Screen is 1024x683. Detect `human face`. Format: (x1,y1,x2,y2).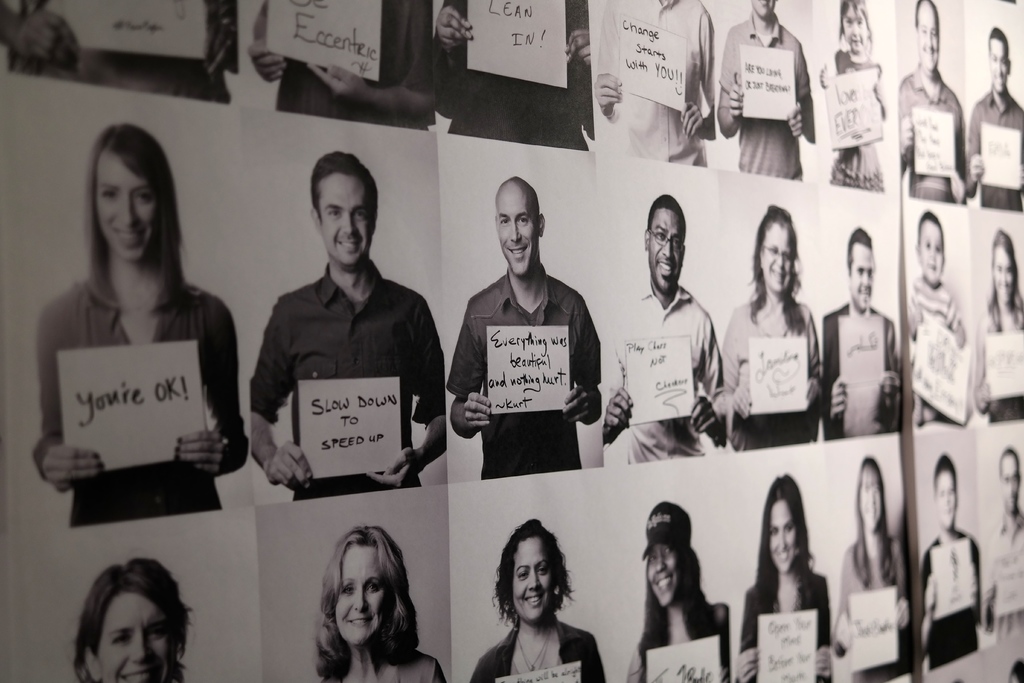
(998,459,1021,513).
